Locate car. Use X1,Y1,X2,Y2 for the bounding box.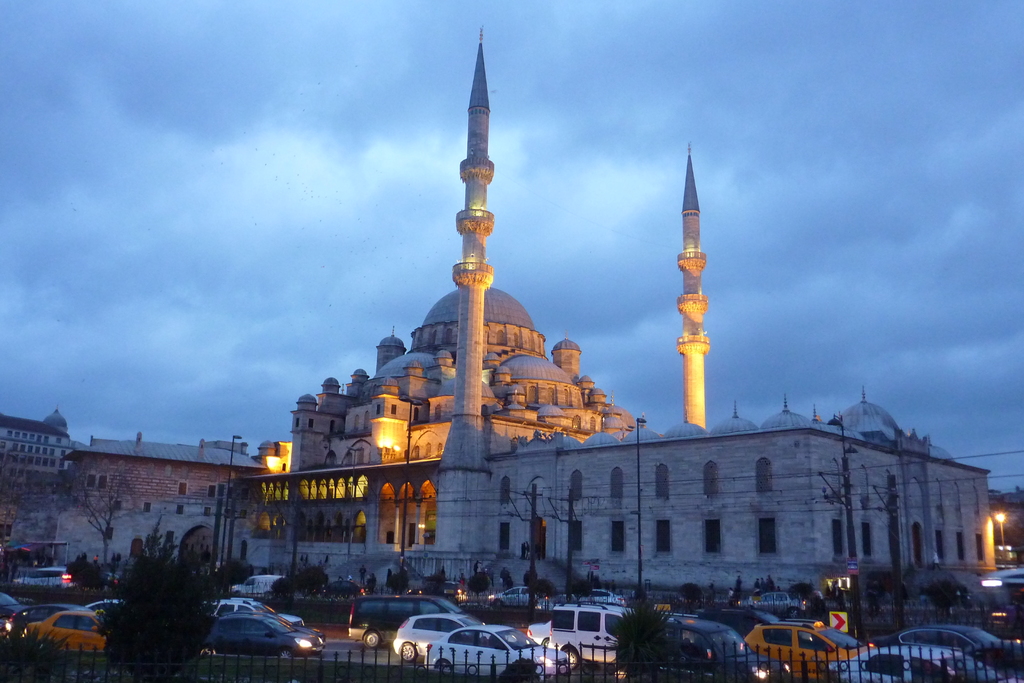
101,574,124,591.
